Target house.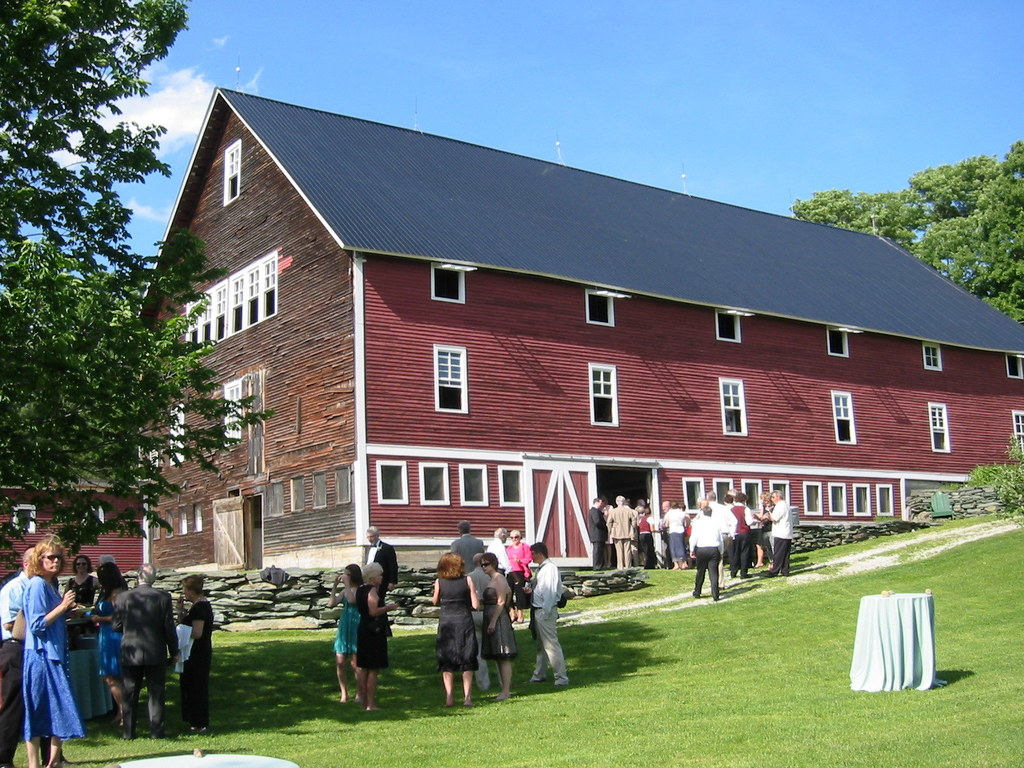
Target region: left=179, top=77, right=977, bottom=624.
